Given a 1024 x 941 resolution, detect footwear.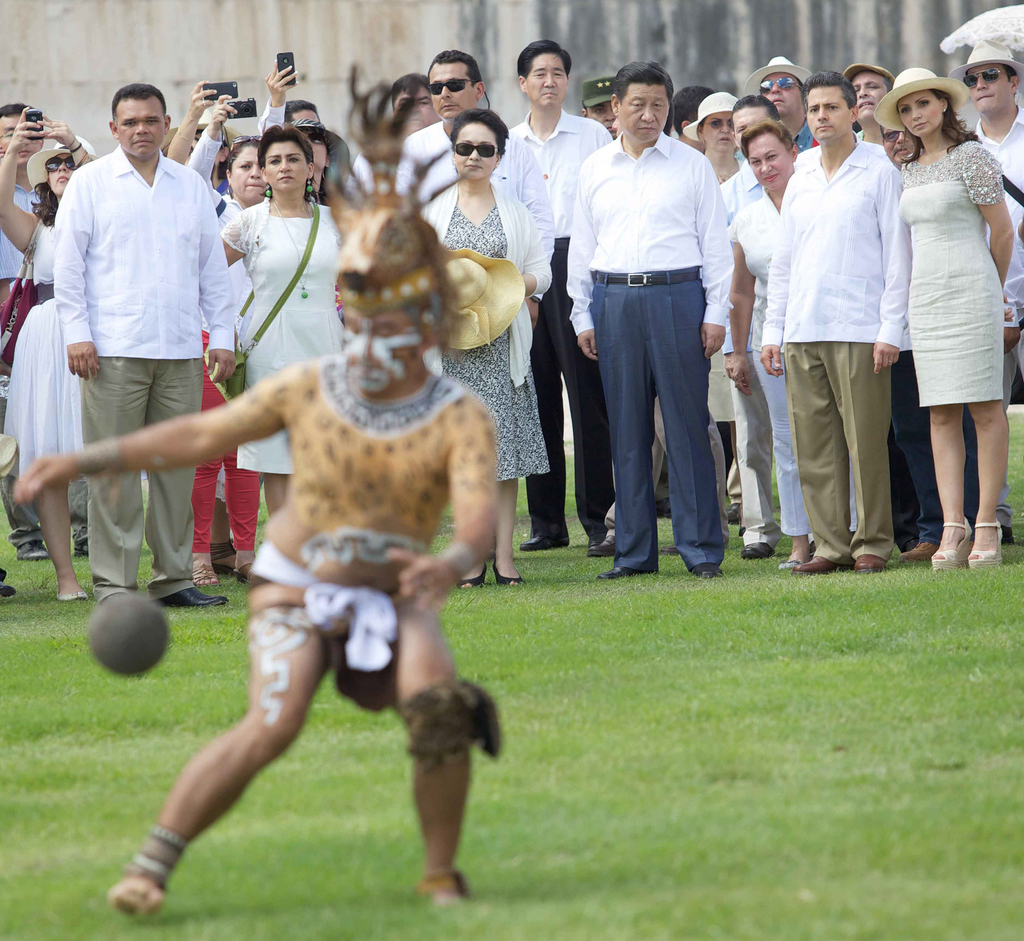
crop(903, 544, 938, 561).
